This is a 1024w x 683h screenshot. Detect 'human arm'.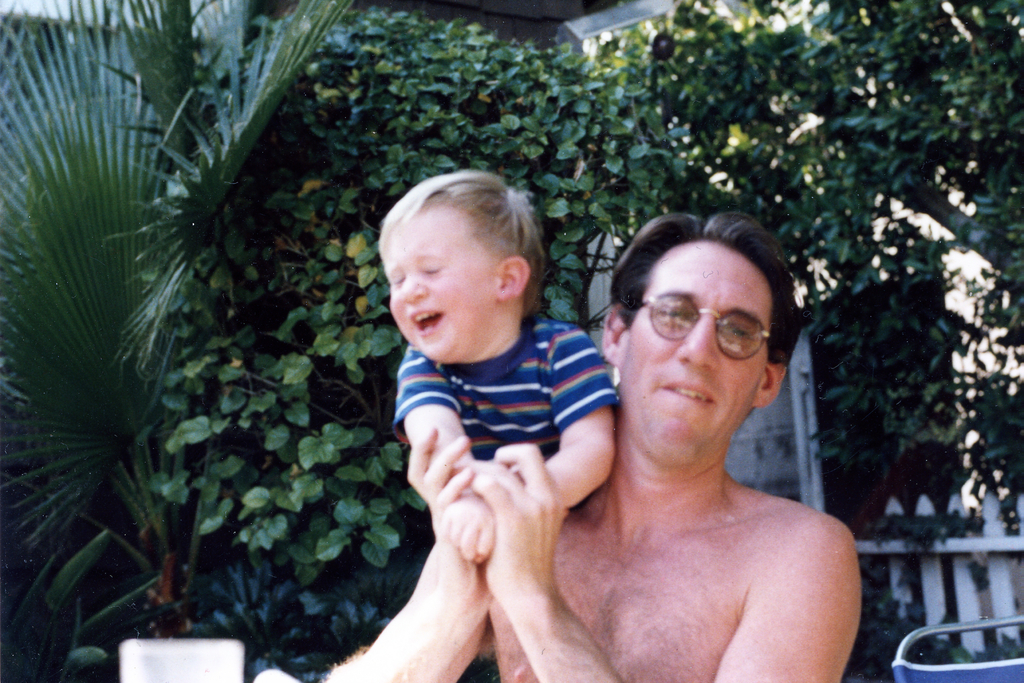
[x1=325, y1=420, x2=486, y2=682].
